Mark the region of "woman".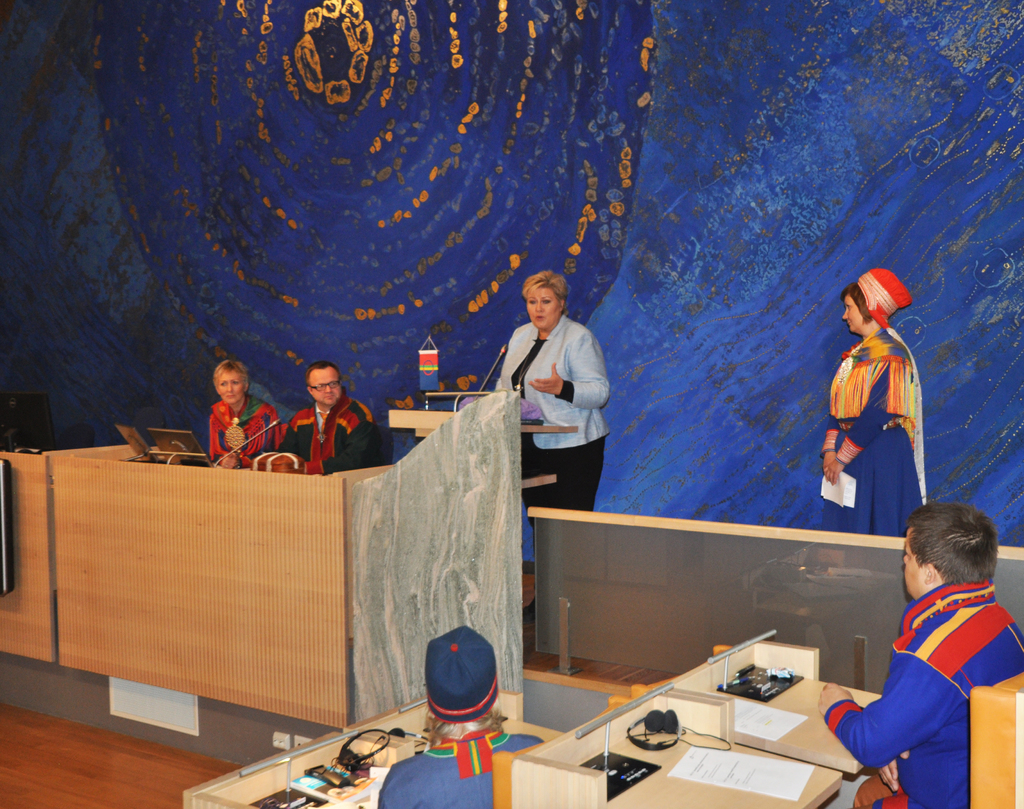
Region: Rect(204, 357, 289, 474).
